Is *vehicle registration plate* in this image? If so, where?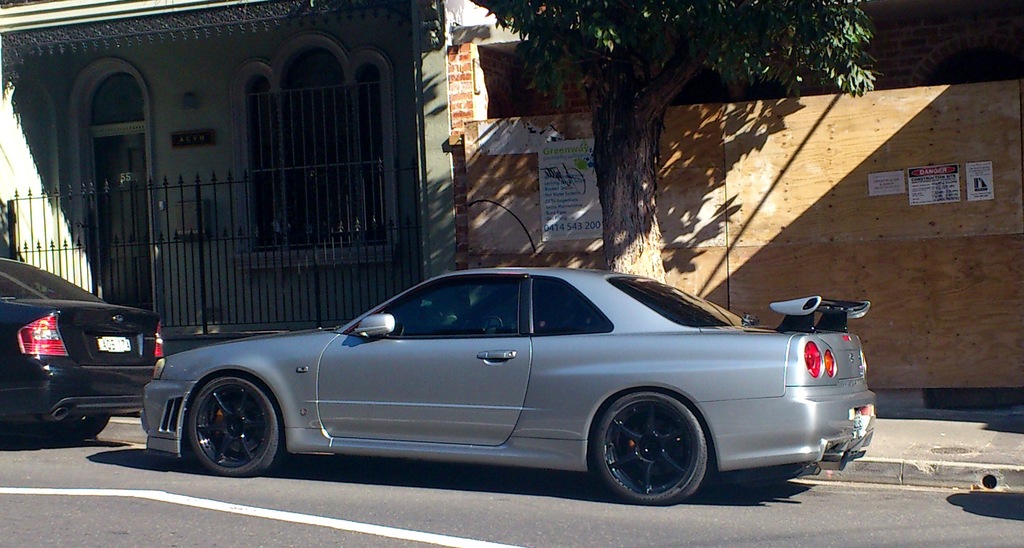
Yes, at (97, 337, 131, 355).
